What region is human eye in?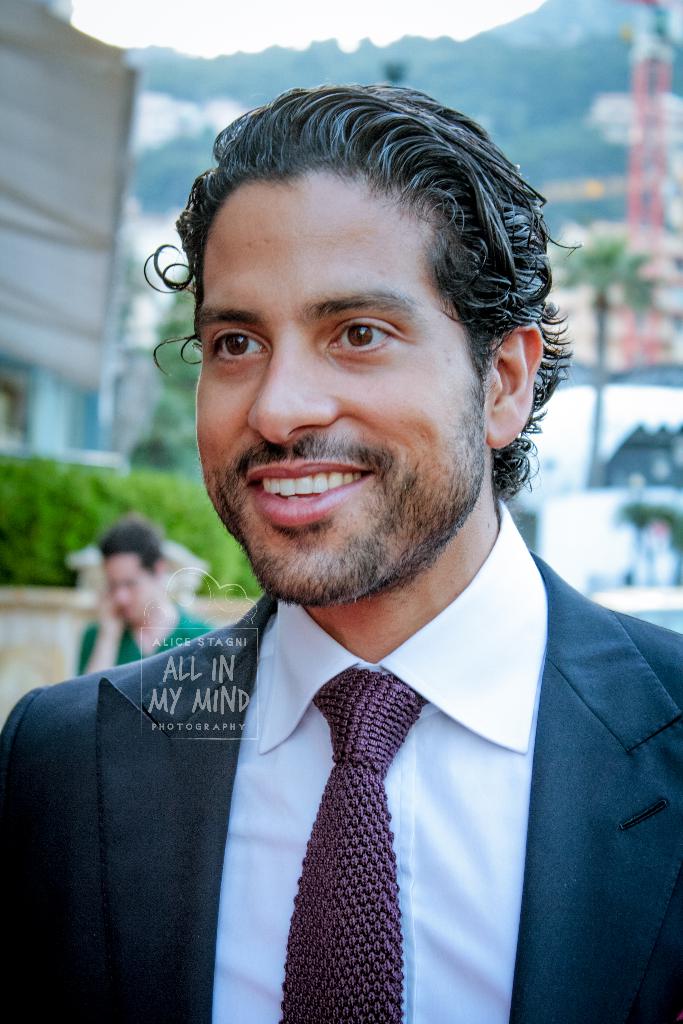
313, 312, 402, 359.
